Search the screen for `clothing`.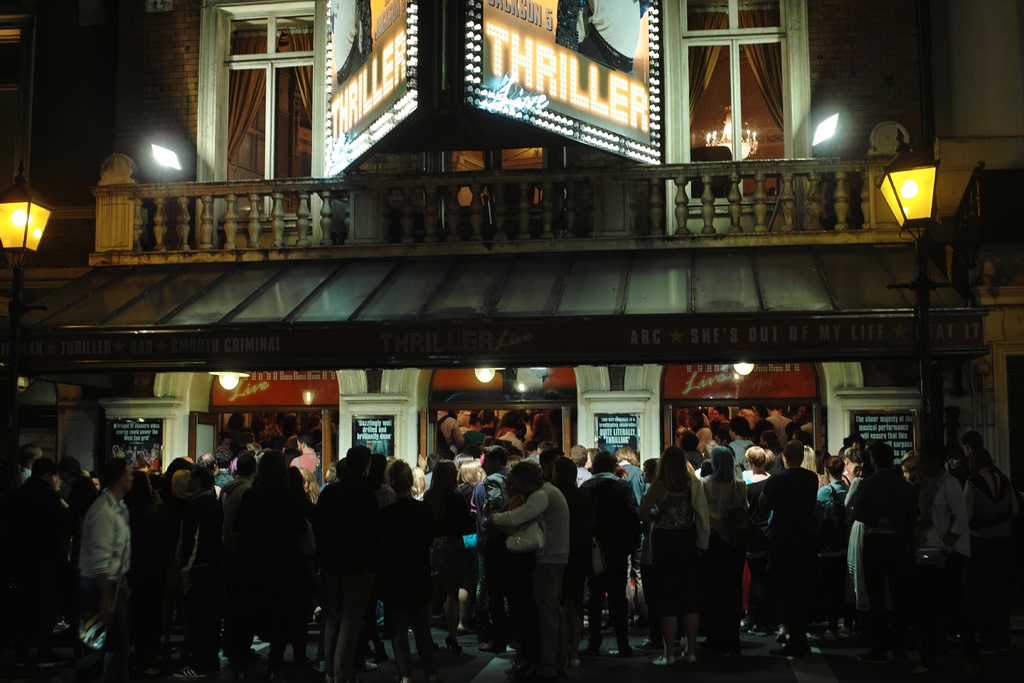
Found at x1=920 y1=466 x2=973 y2=561.
